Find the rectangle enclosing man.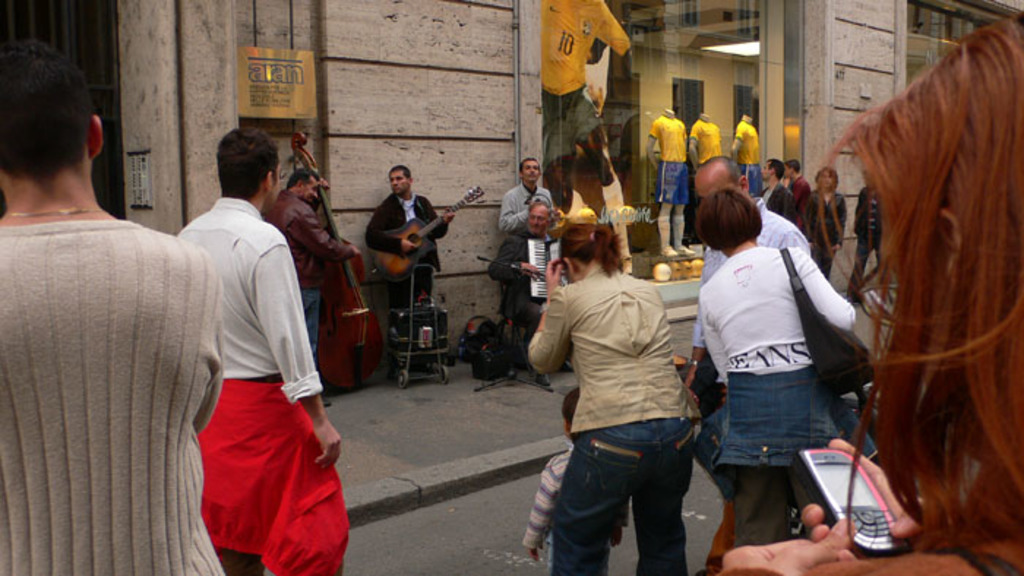
region(158, 82, 345, 575).
